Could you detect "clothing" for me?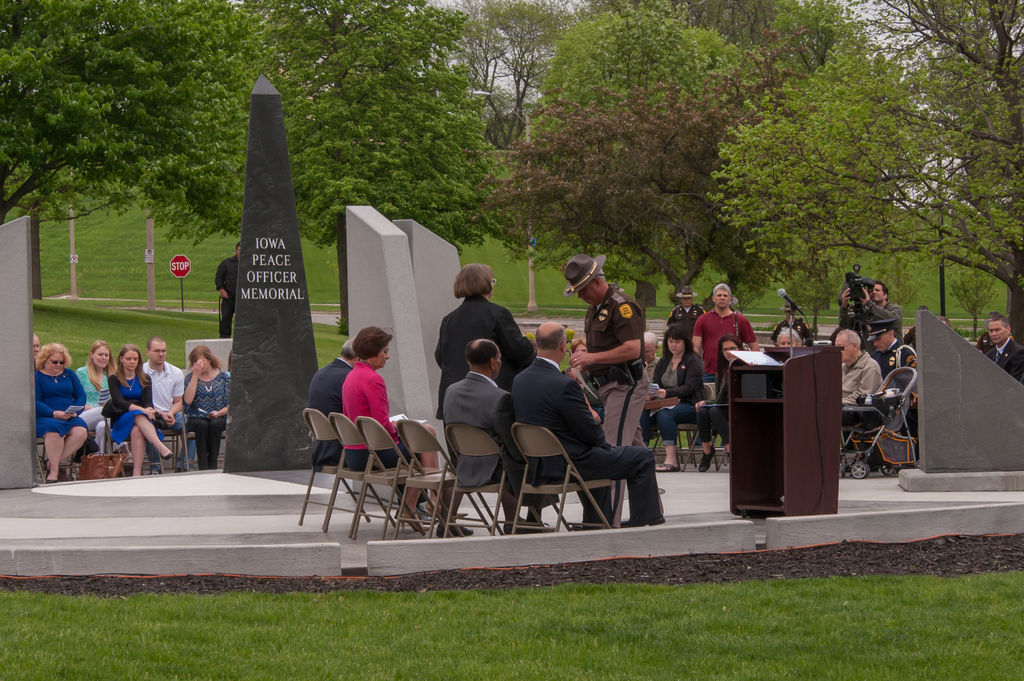
Detection result: bbox(982, 335, 1023, 385).
